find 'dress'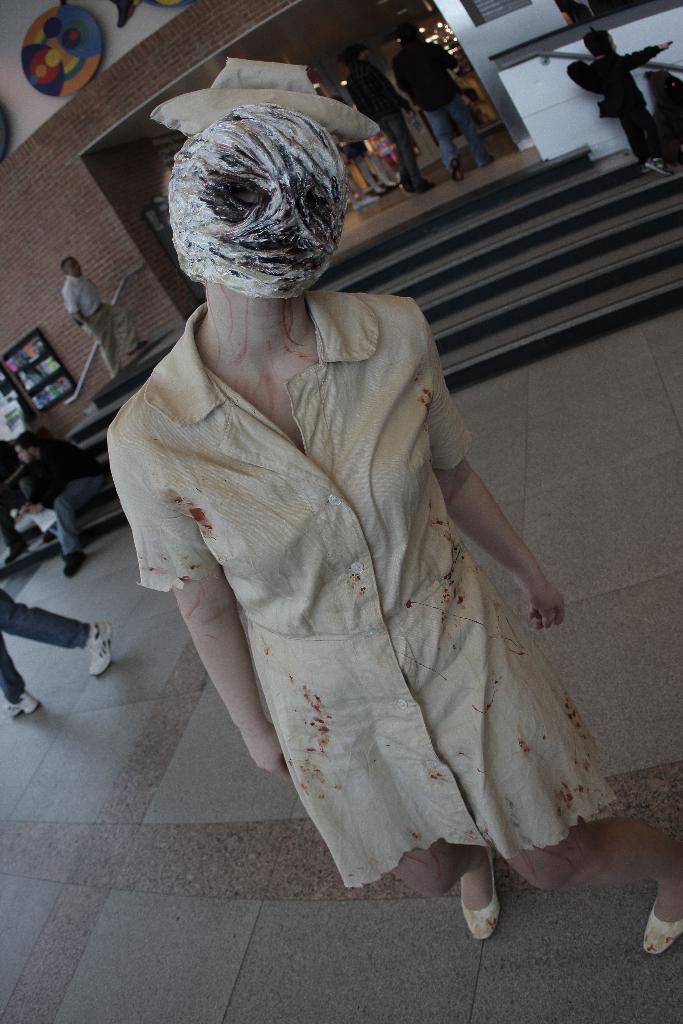
l=101, t=291, r=618, b=900
